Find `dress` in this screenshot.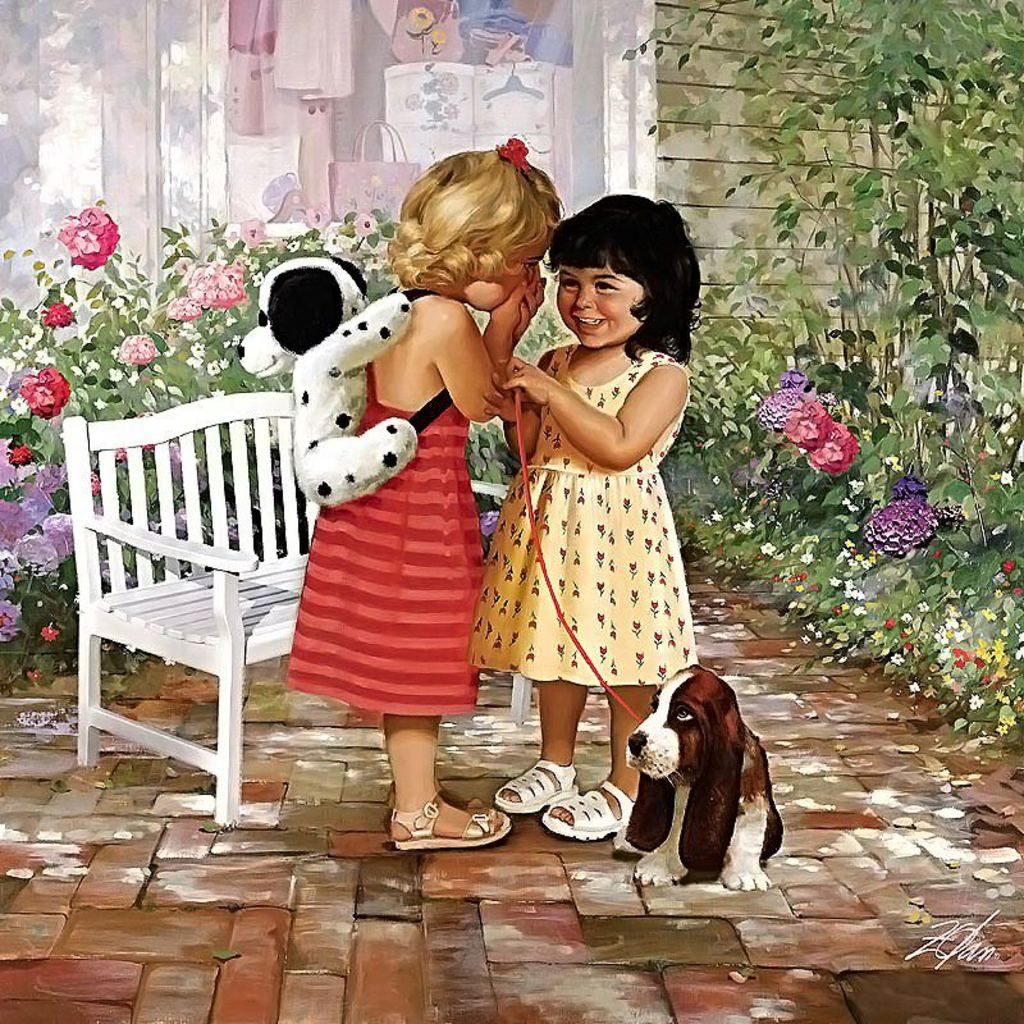
The bounding box for `dress` is 471:339:698:682.
